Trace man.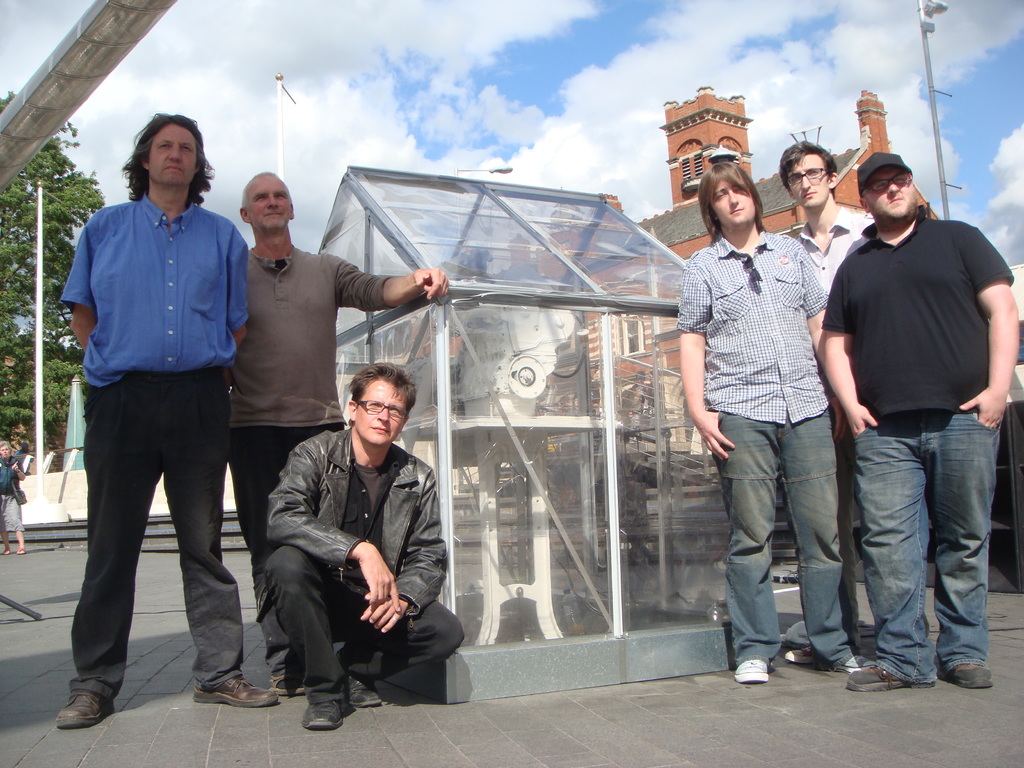
Traced to bbox=(55, 114, 282, 728).
